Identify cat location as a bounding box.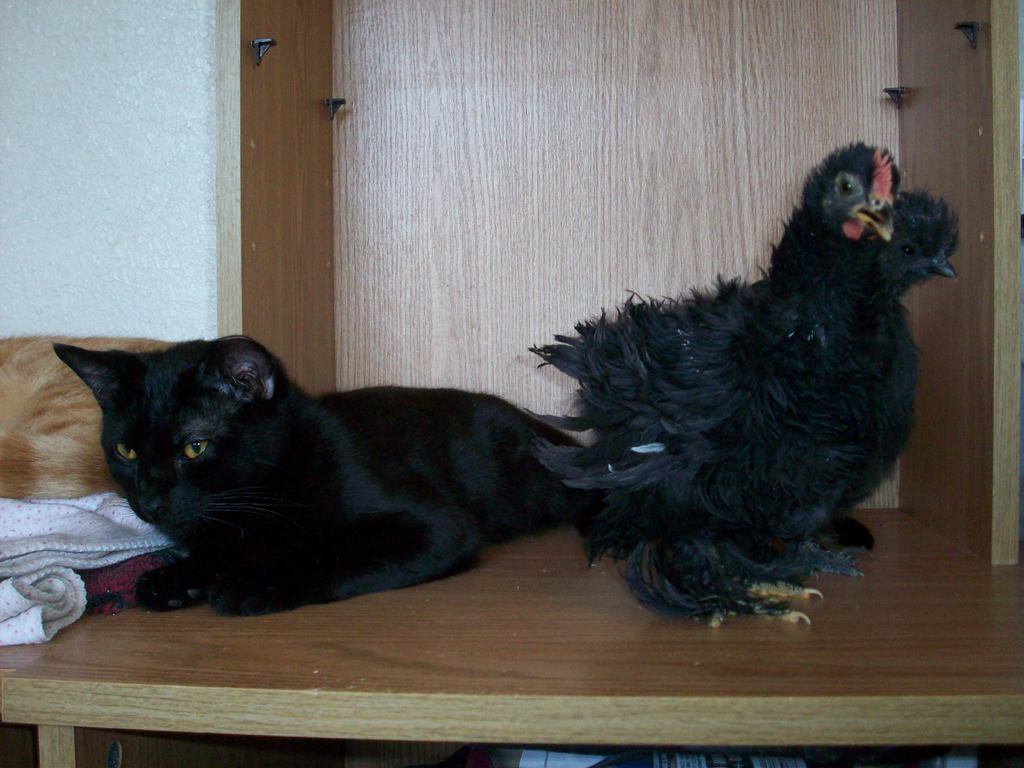
BBox(52, 331, 612, 621).
